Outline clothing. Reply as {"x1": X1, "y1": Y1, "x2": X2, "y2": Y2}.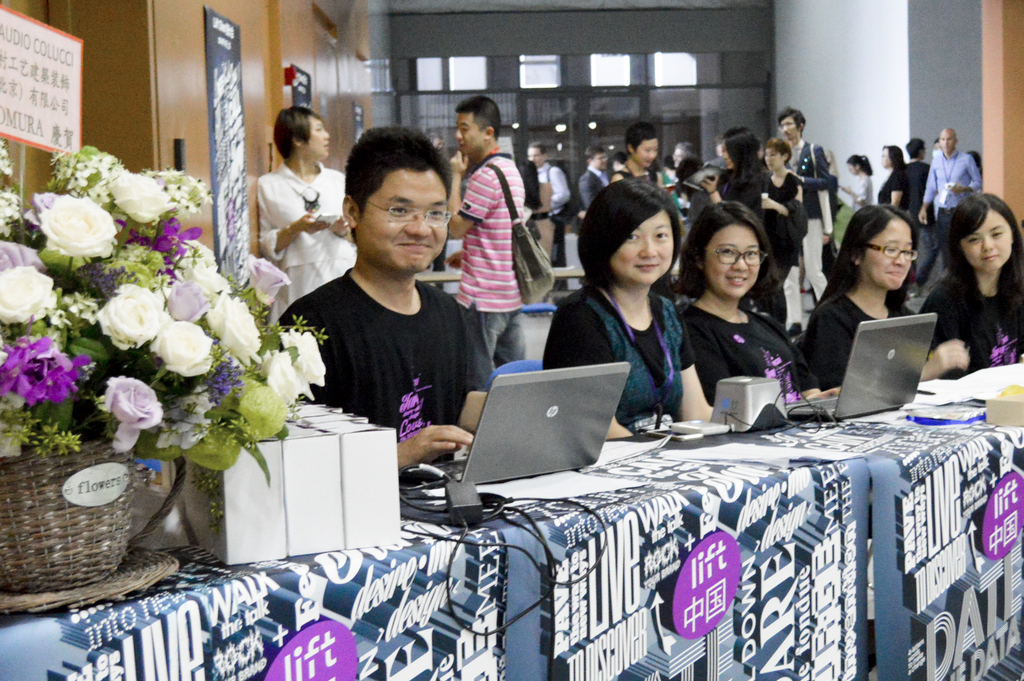
{"x1": 760, "y1": 168, "x2": 812, "y2": 316}.
